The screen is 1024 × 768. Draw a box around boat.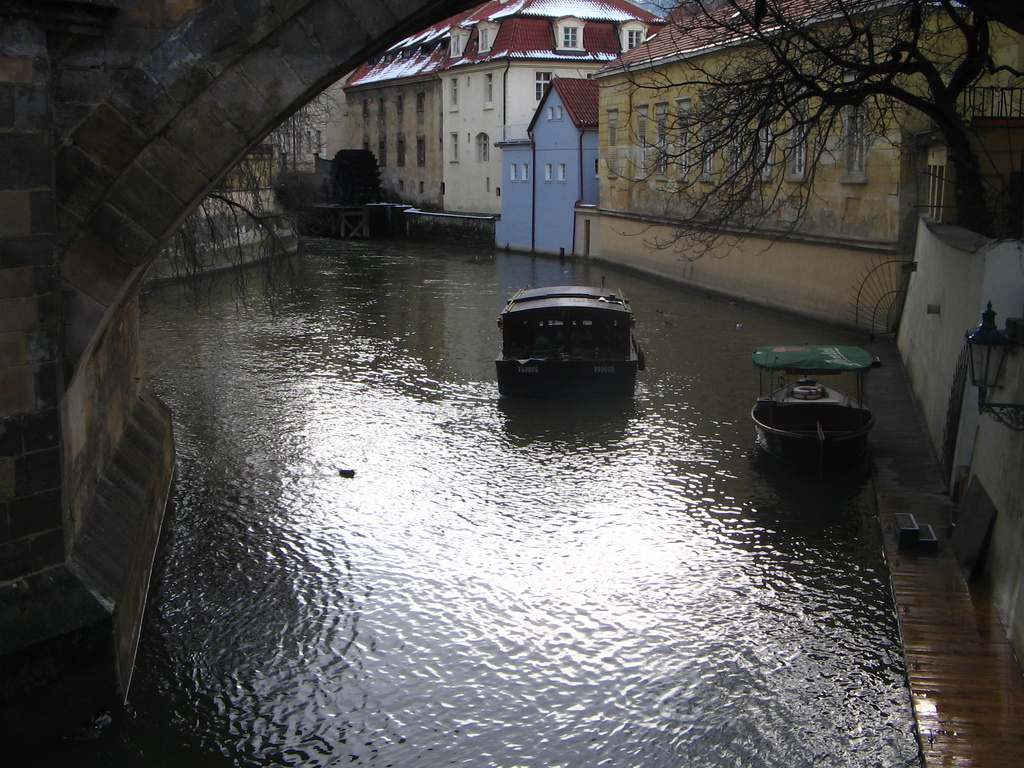
{"x1": 747, "y1": 344, "x2": 882, "y2": 477}.
